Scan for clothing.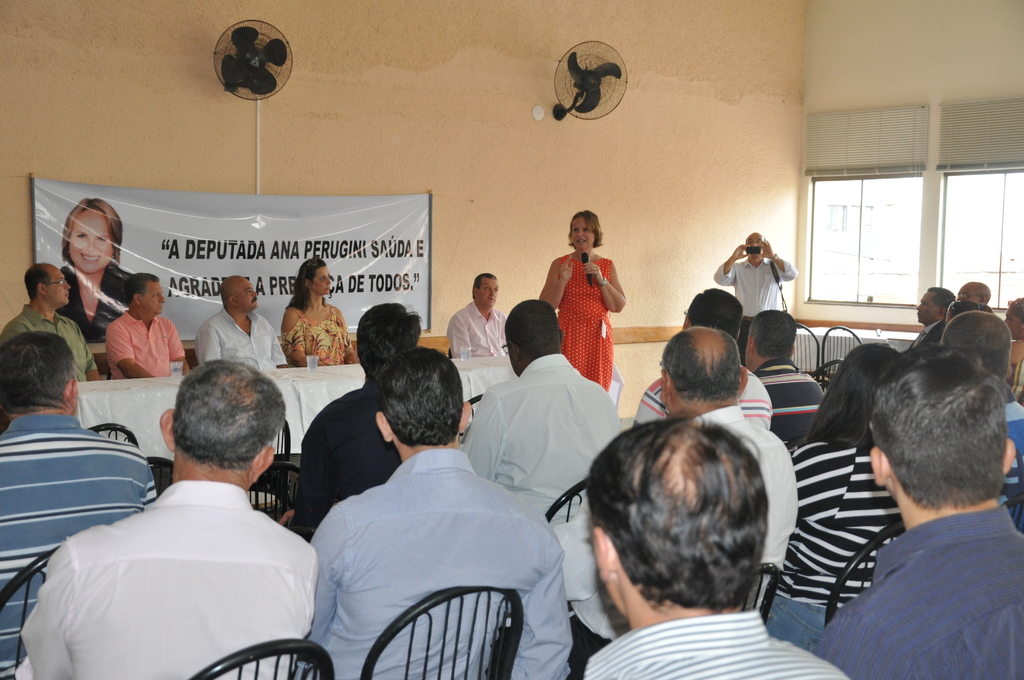
Scan result: left=556, top=404, right=801, bottom=679.
